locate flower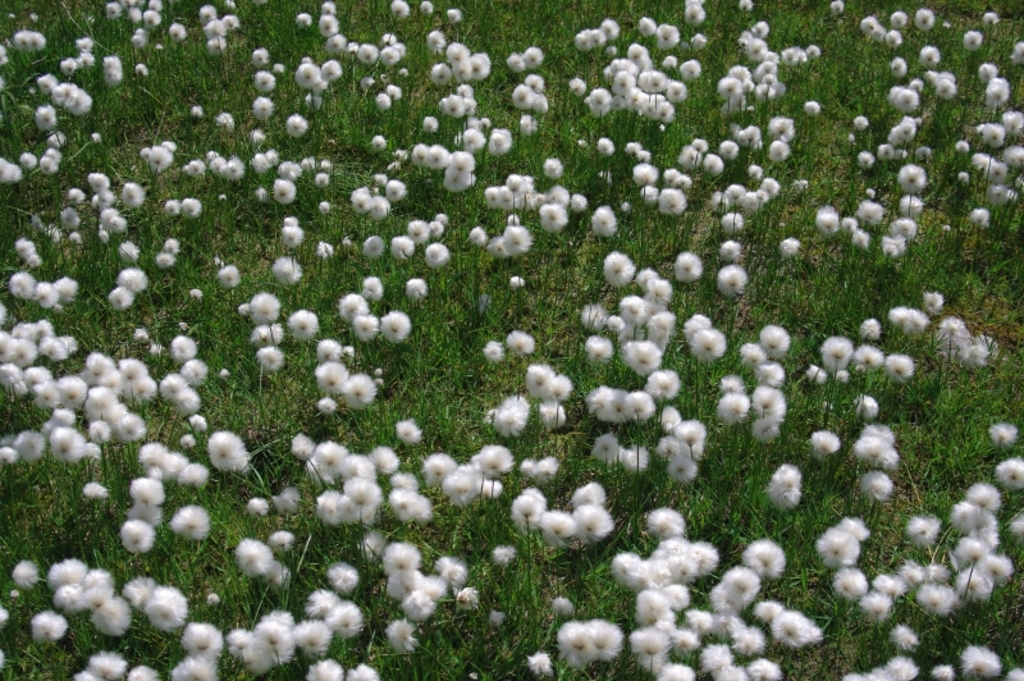
<bbox>0, 65, 95, 192</bbox>
